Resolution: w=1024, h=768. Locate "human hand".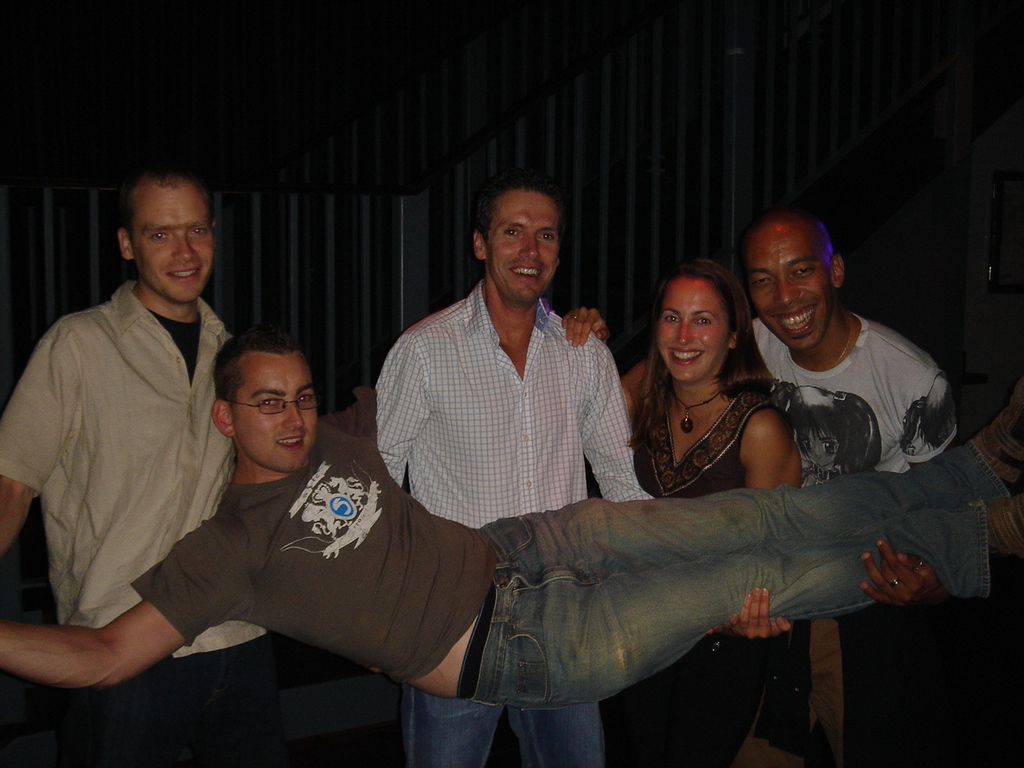
729 586 775 640.
